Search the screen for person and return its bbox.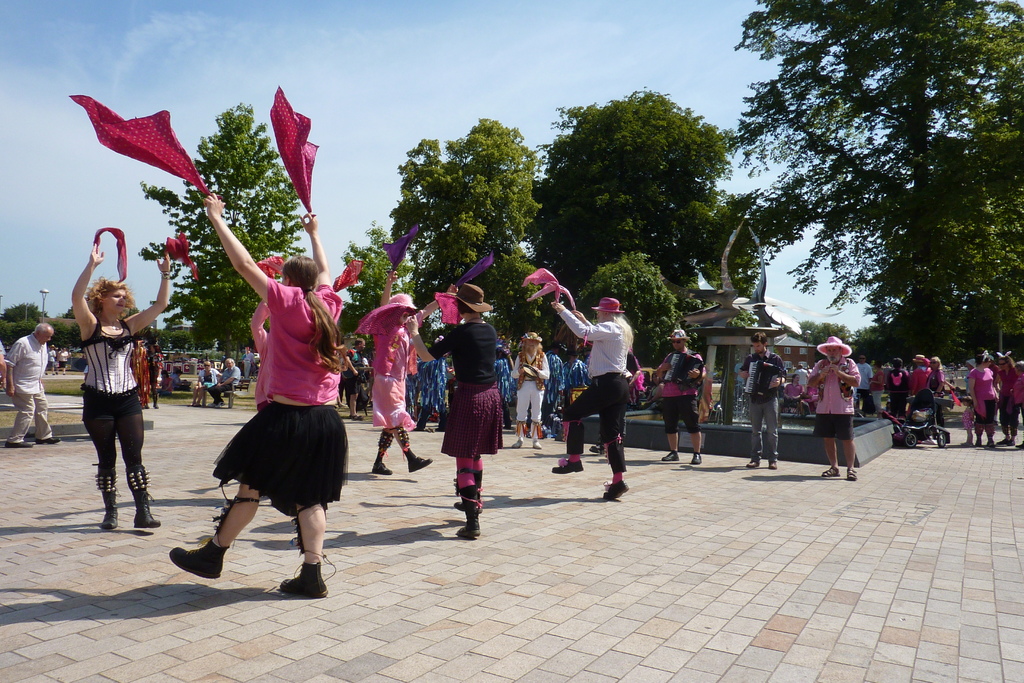
Found: BBox(514, 333, 552, 454).
